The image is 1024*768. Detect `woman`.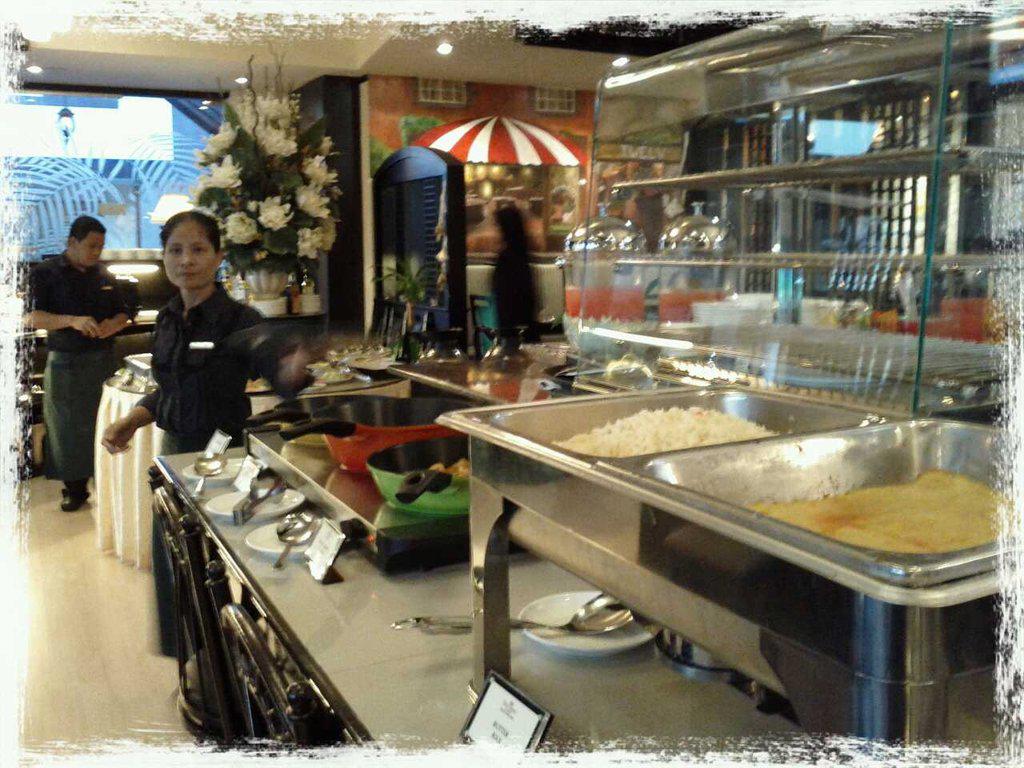
Detection: crop(119, 206, 268, 486).
